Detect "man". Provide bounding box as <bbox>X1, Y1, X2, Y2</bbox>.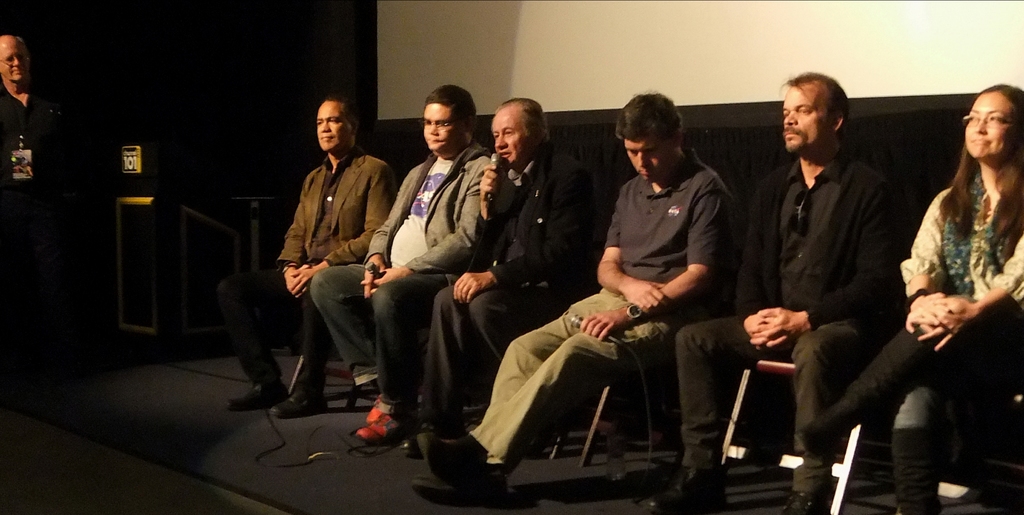
<bbox>228, 94, 404, 418</bbox>.
